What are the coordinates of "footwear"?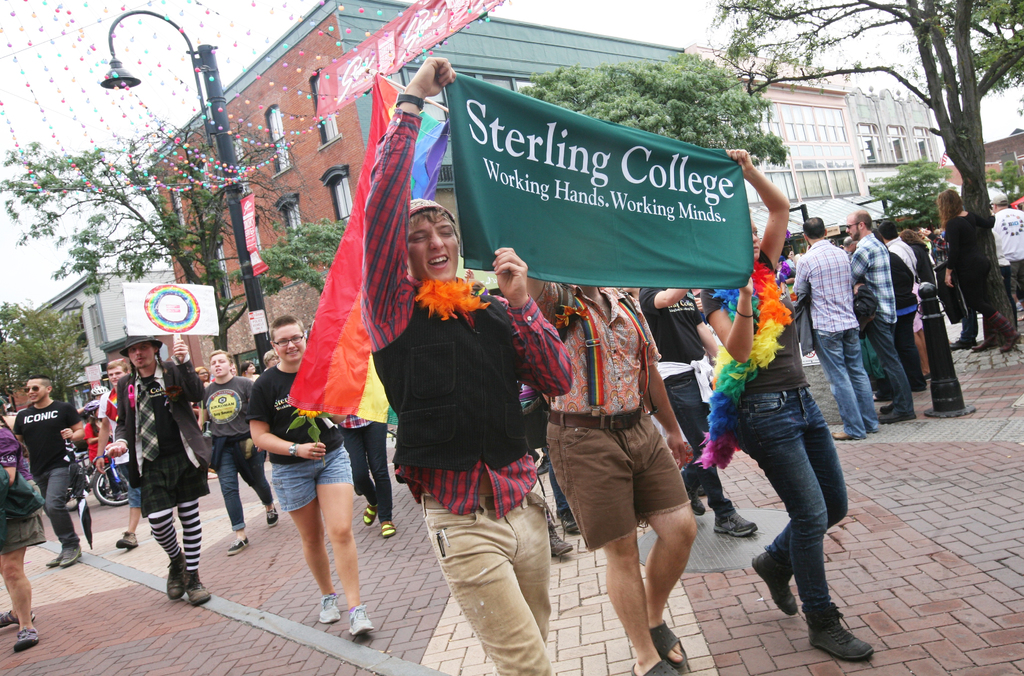
[left=557, top=516, right=577, bottom=532].
